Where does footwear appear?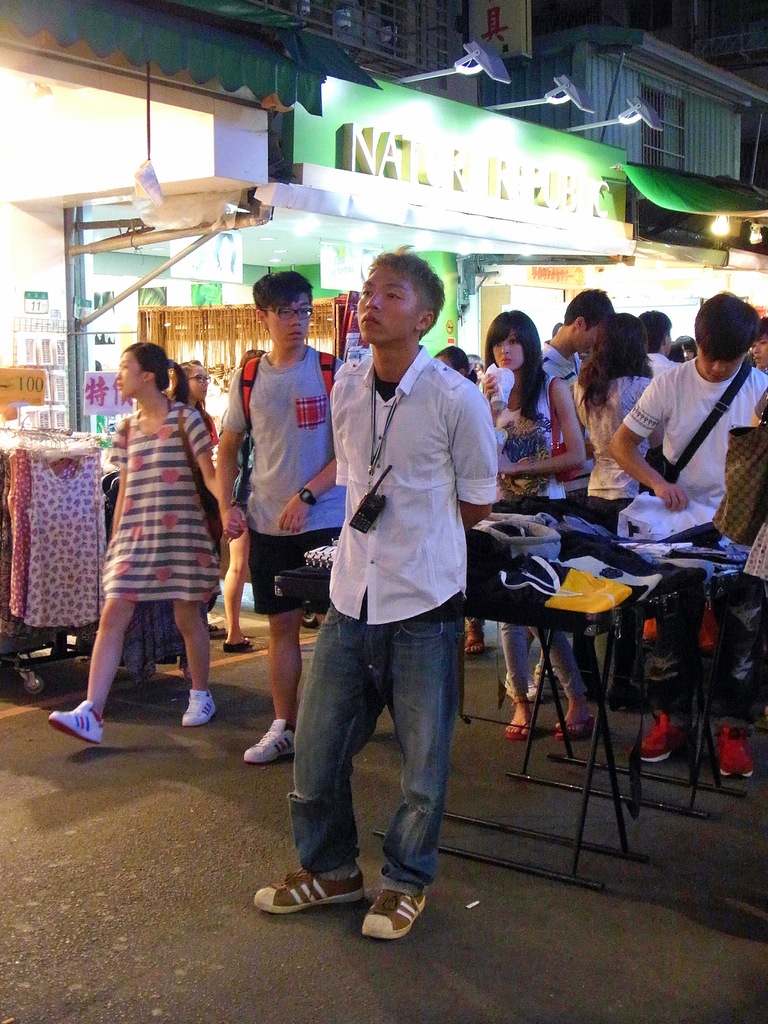
Appears at locate(218, 632, 261, 653).
